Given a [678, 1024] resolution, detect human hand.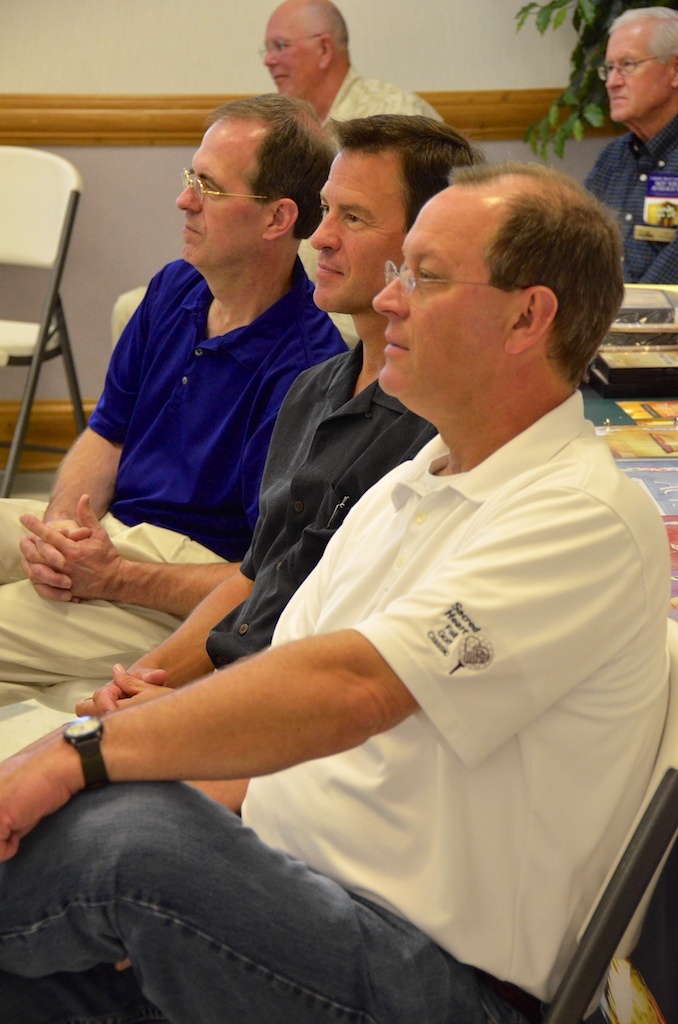
<bbox>17, 515, 93, 602</bbox>.
